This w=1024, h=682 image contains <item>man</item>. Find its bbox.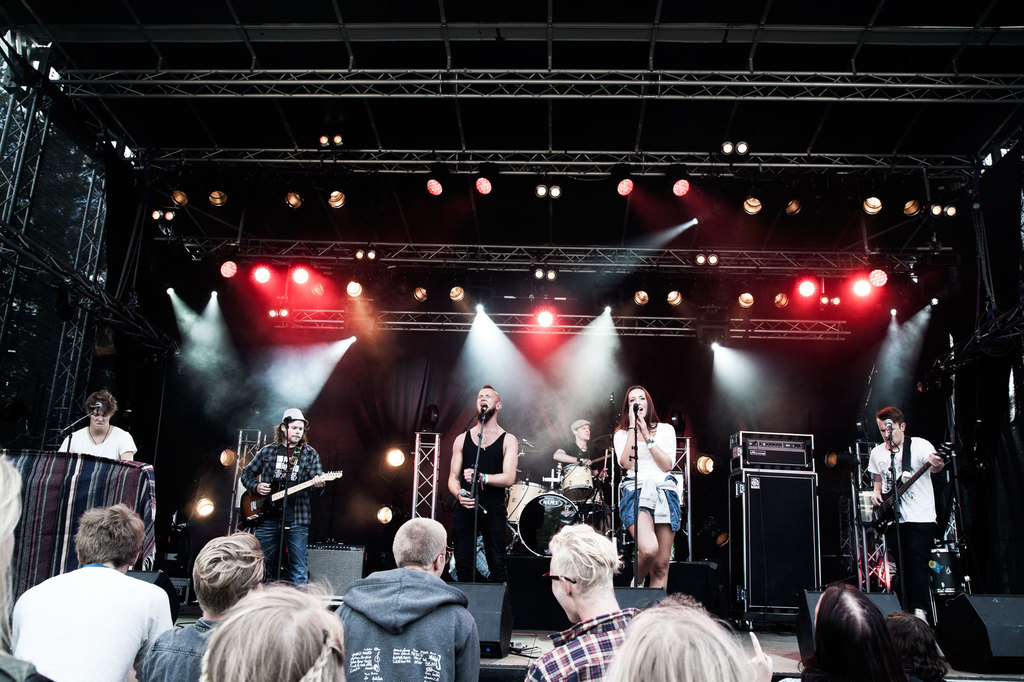
locate(339, 516, 477, 681).
